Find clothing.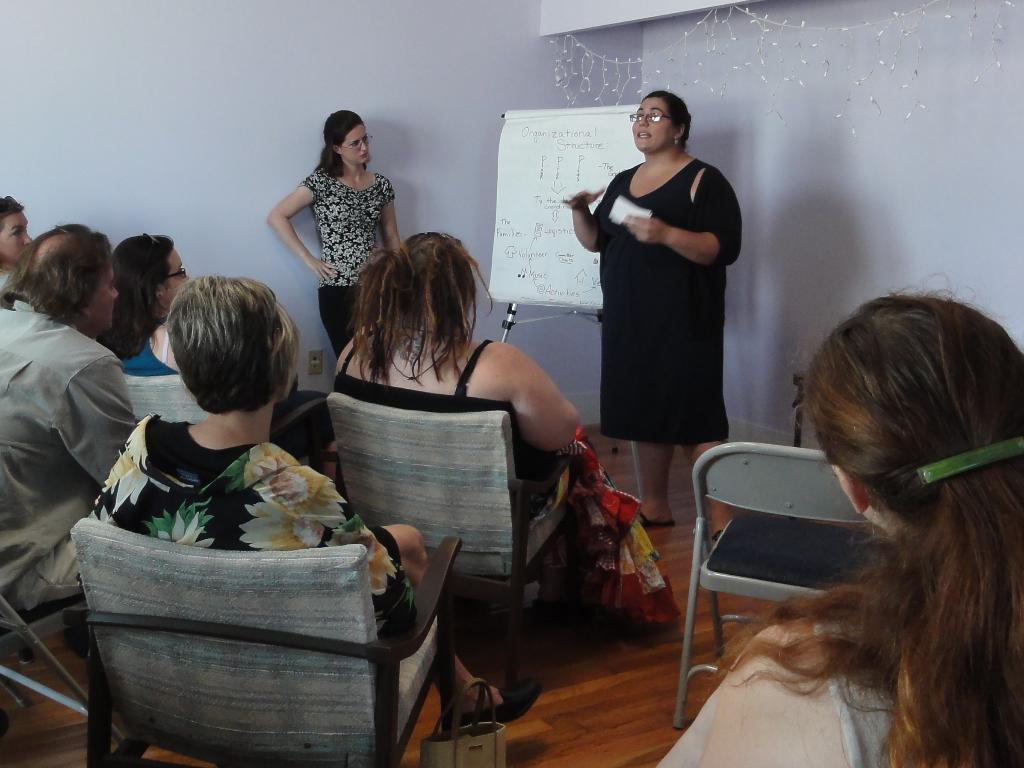
l=74, t=433, r=425, b=653.
